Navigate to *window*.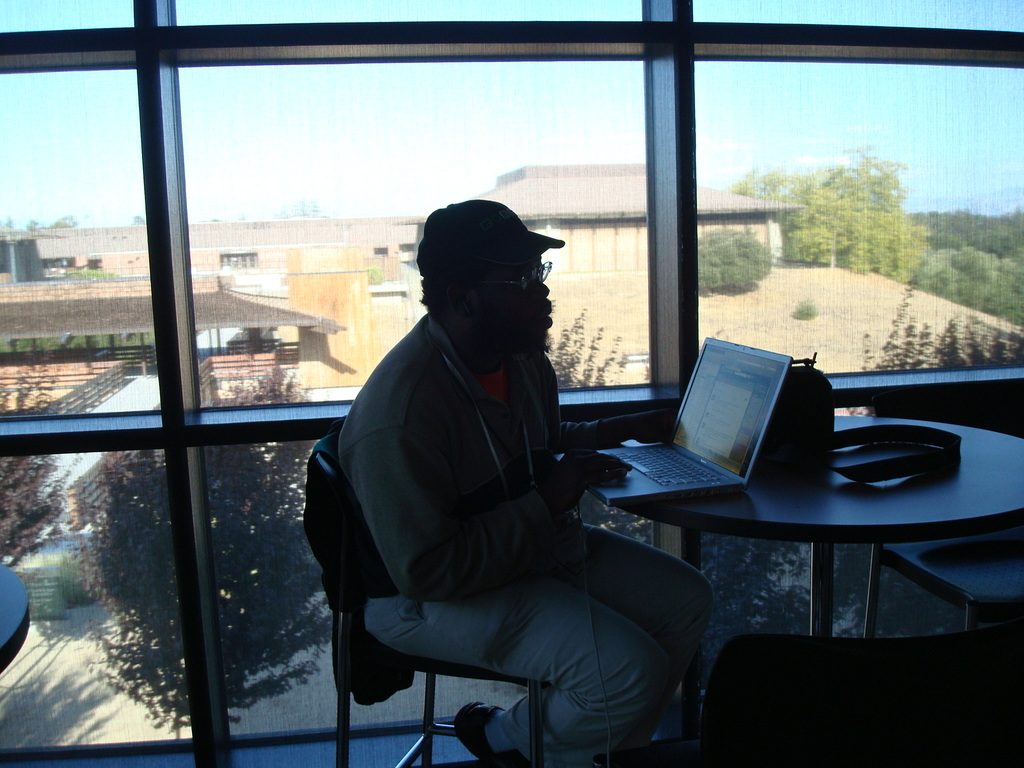
Navigation target: box(0, 65, 159, 414).
